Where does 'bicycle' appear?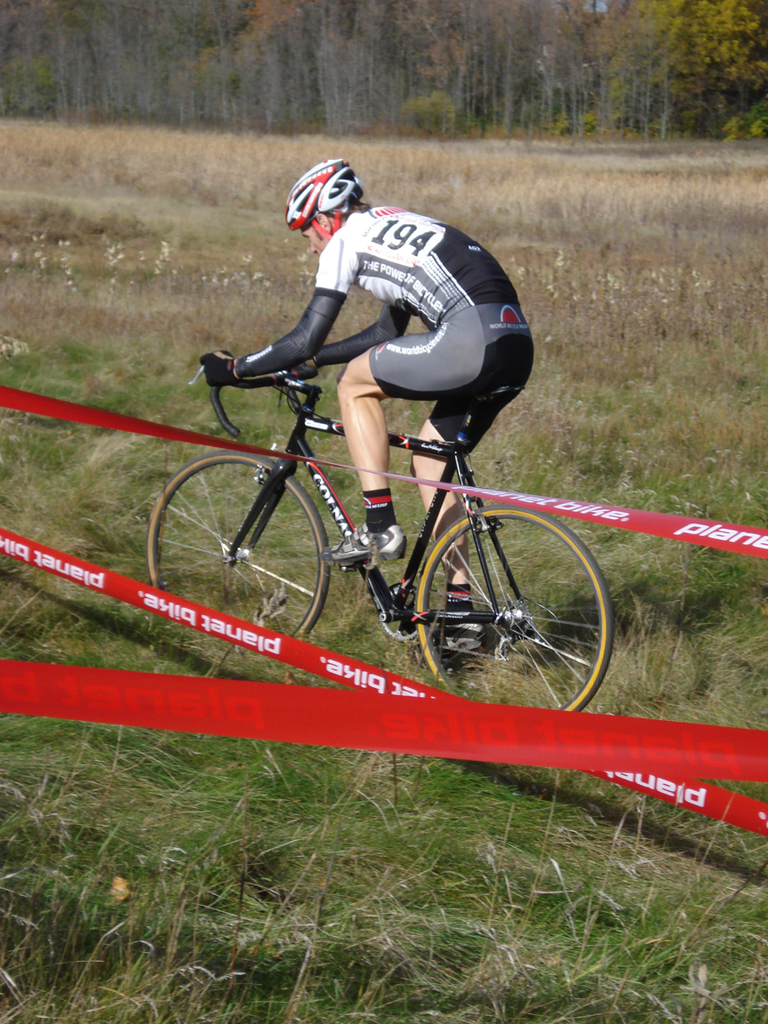
Appears at box=[147, 328, 641, 696].
